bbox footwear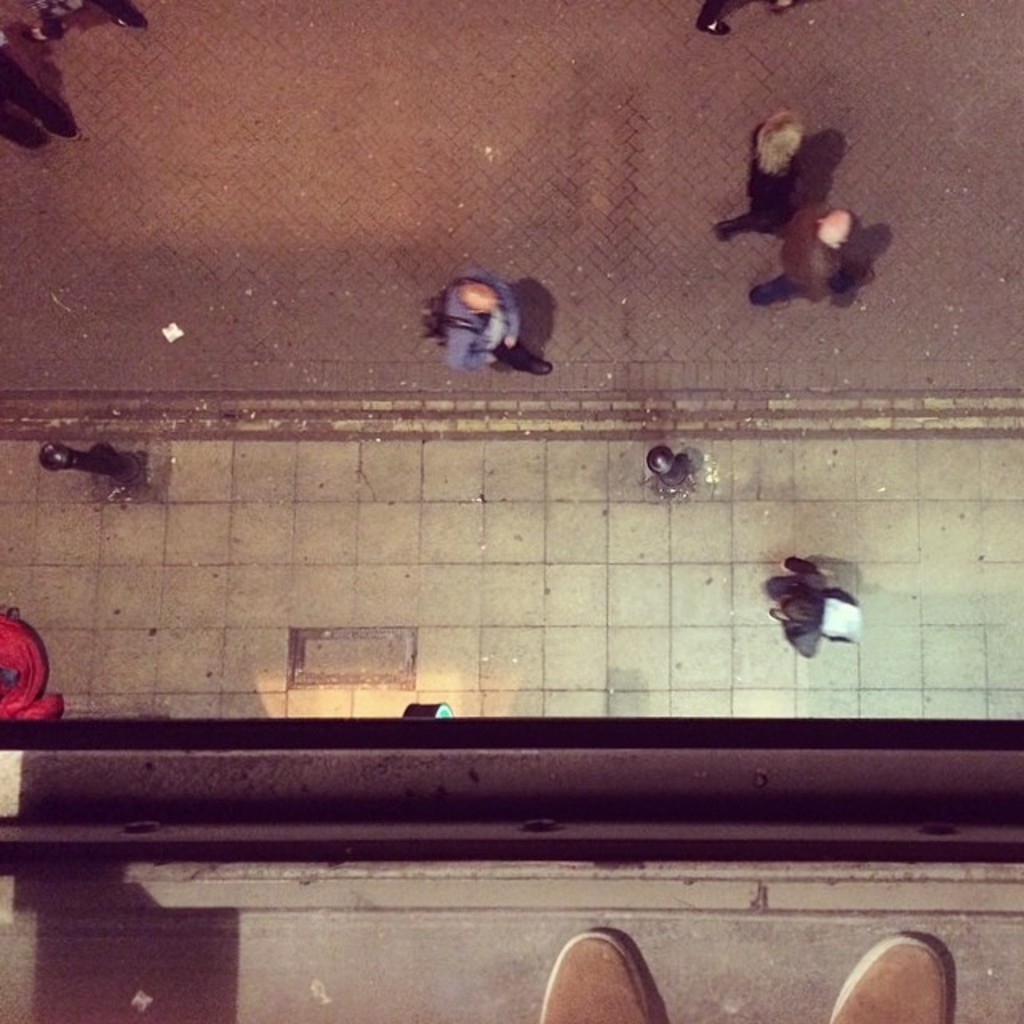
[x1=830, y1=930, x2=949, y2=1022]
